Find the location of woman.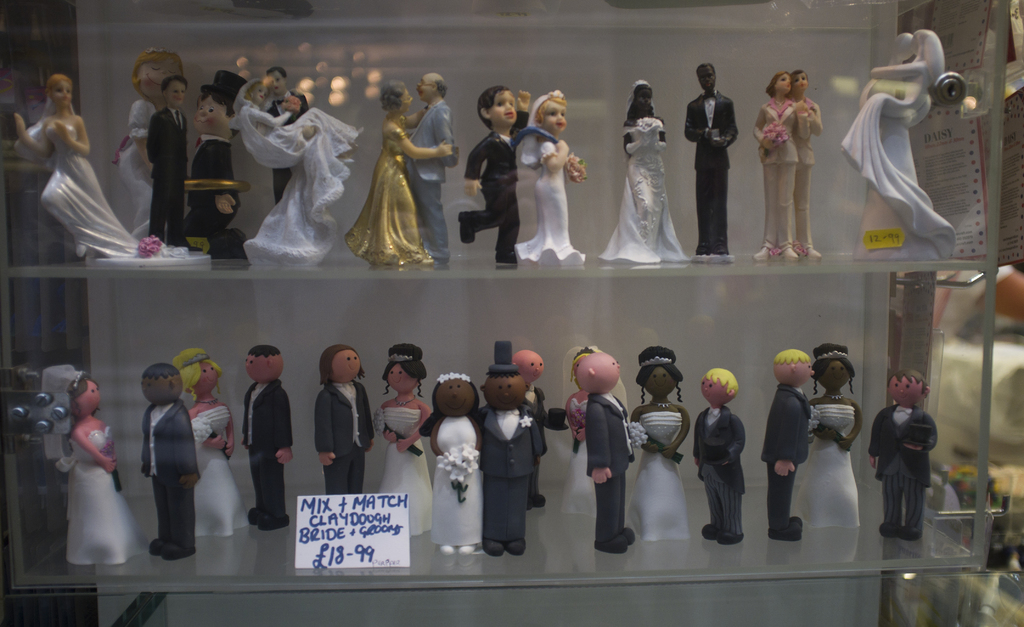
Location: bbox=(183, 348, 253, 537).
